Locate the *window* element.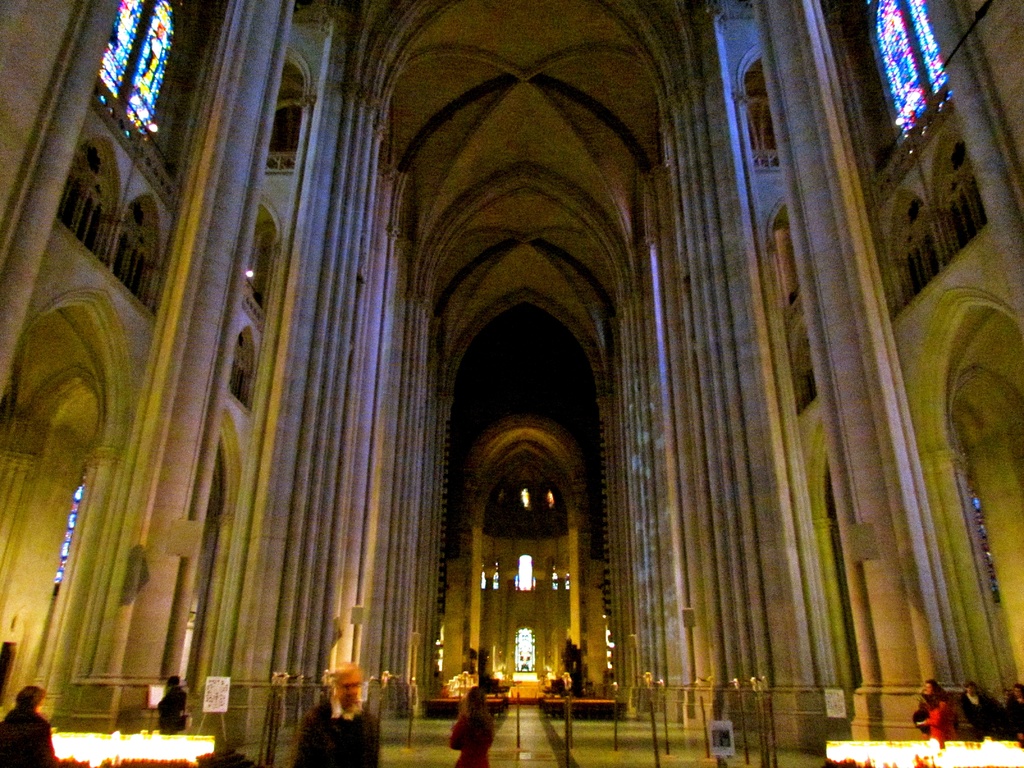
Element bbox: Rect(509, 624, 538, 672).
